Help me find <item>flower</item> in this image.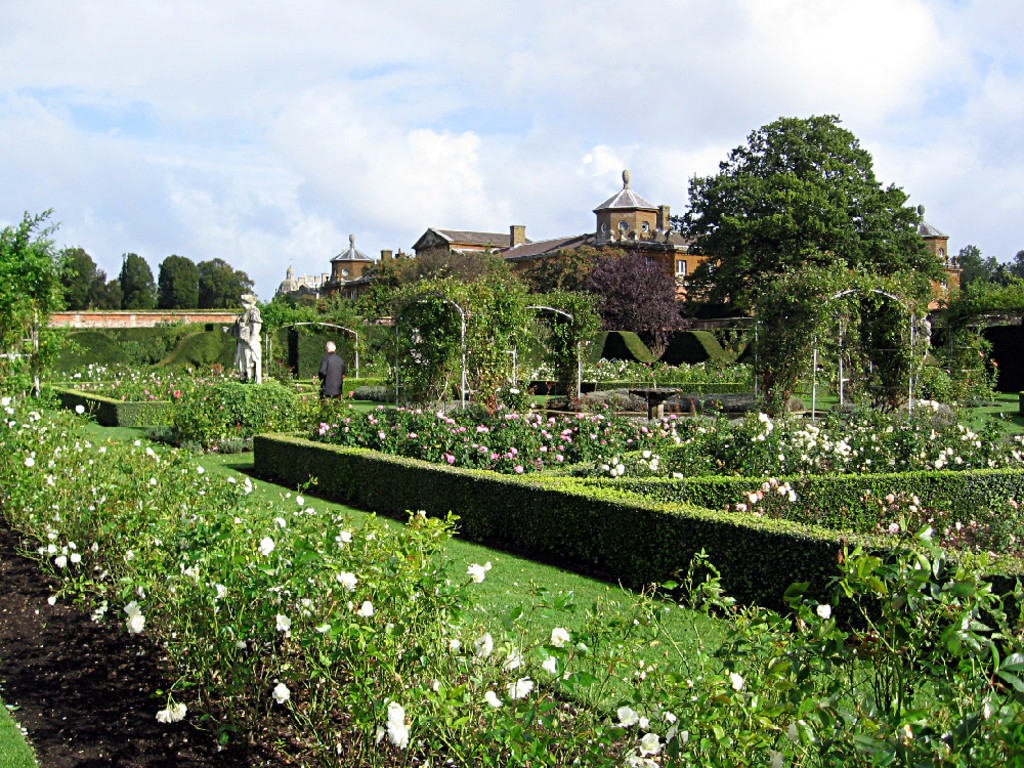
Found it: (left=482, top=687, right=505, bottom=709).
